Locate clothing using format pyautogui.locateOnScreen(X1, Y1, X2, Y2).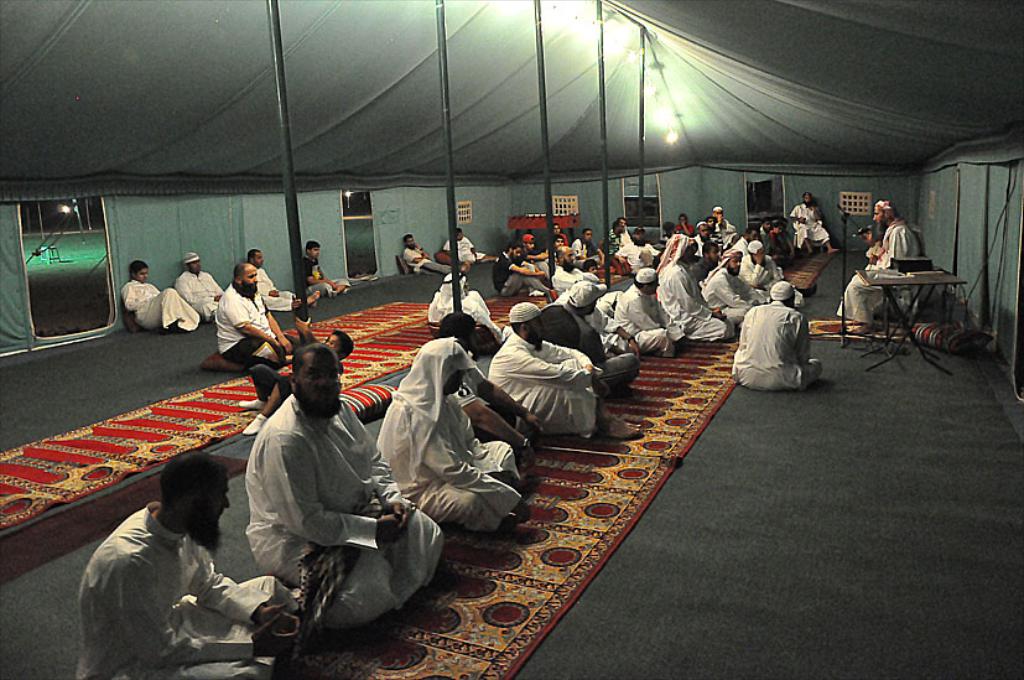
pyautogui.locateOnScreen(701, 254, 754, 333).
